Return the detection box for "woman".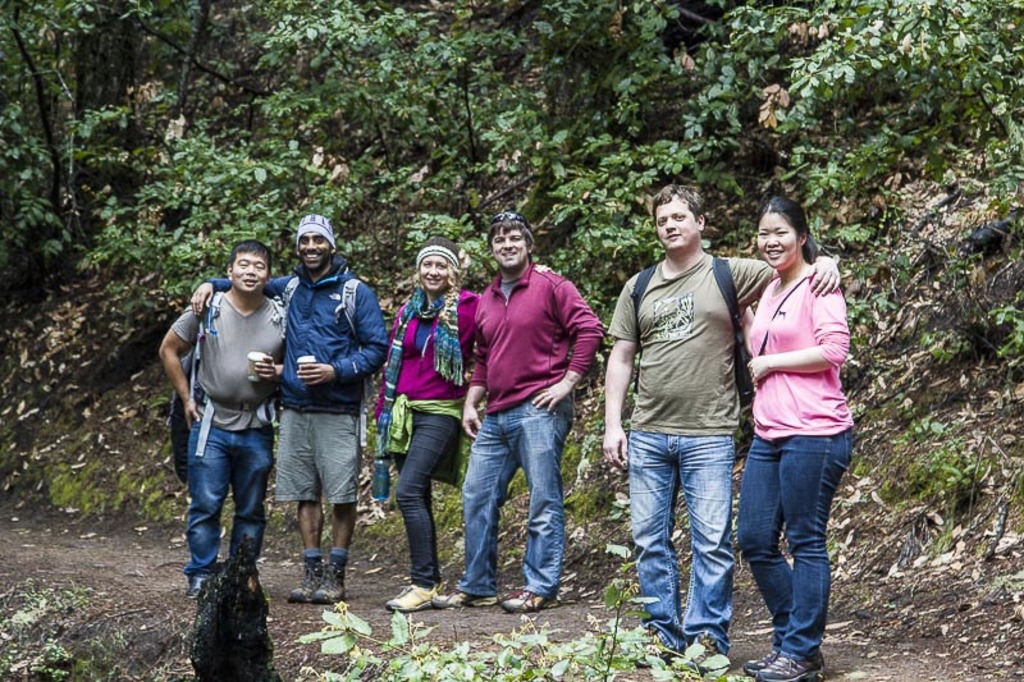
bbox(370, 234, 557, 612).
